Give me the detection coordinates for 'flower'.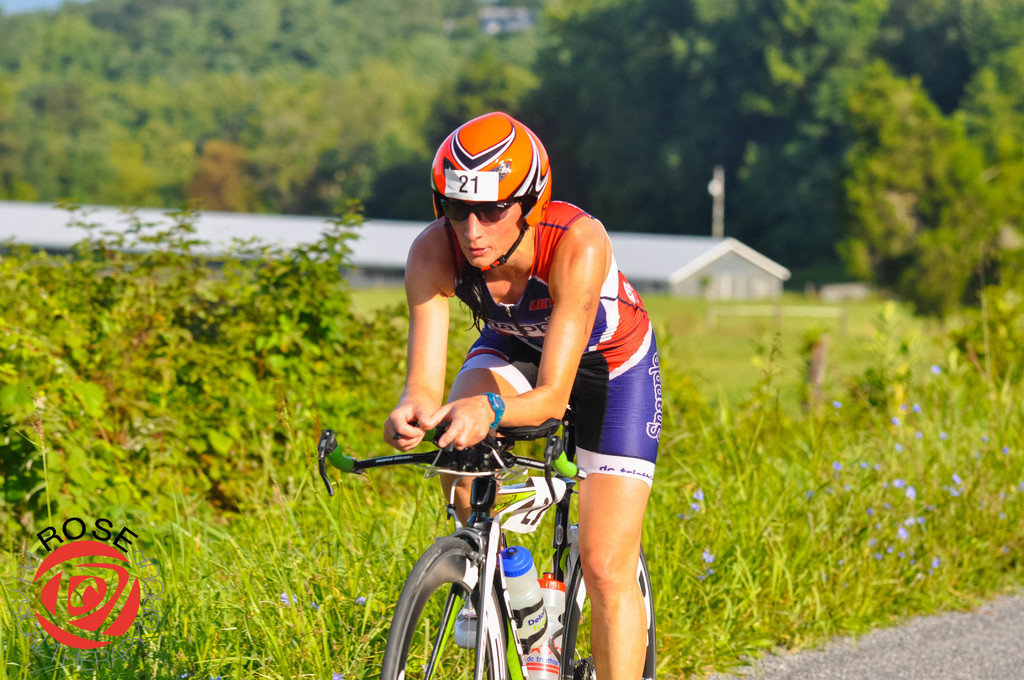
bbox(705, 571, 721, 581).
